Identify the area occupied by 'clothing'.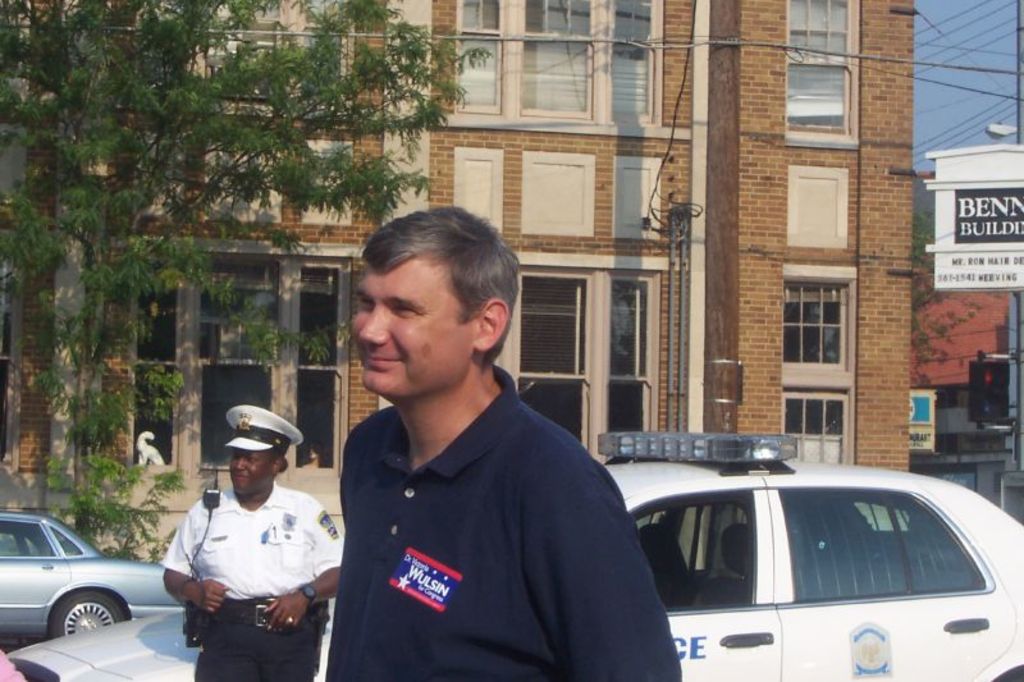
Area: 159,479,346,681.
